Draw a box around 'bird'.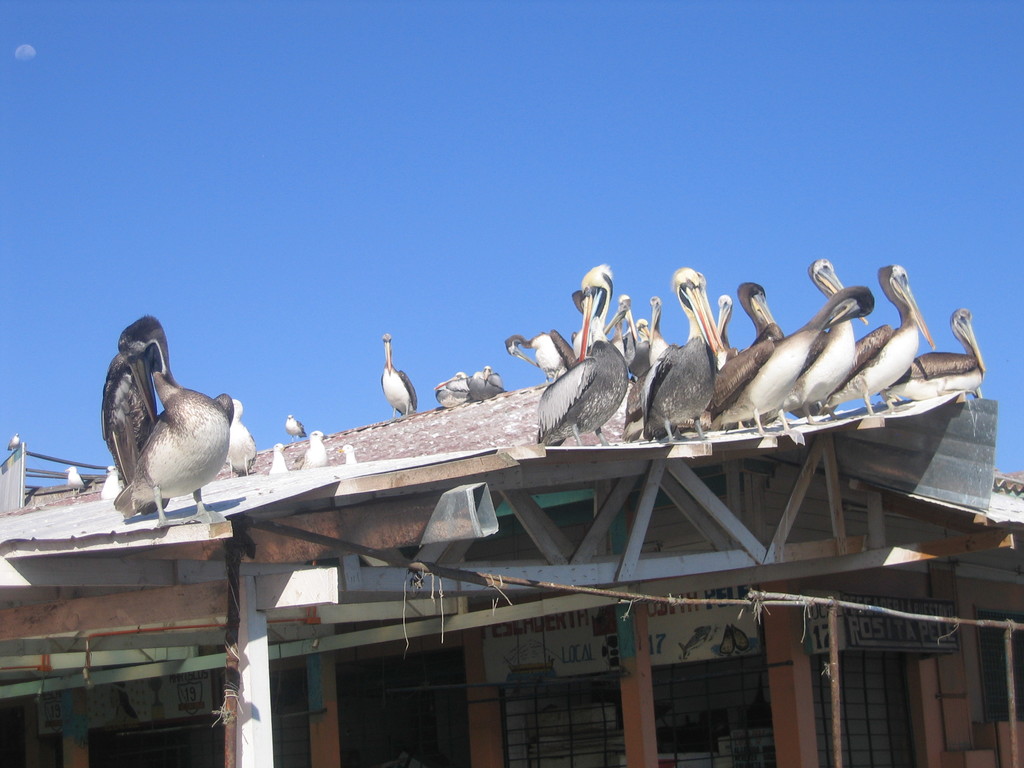
340 444 360 463.
